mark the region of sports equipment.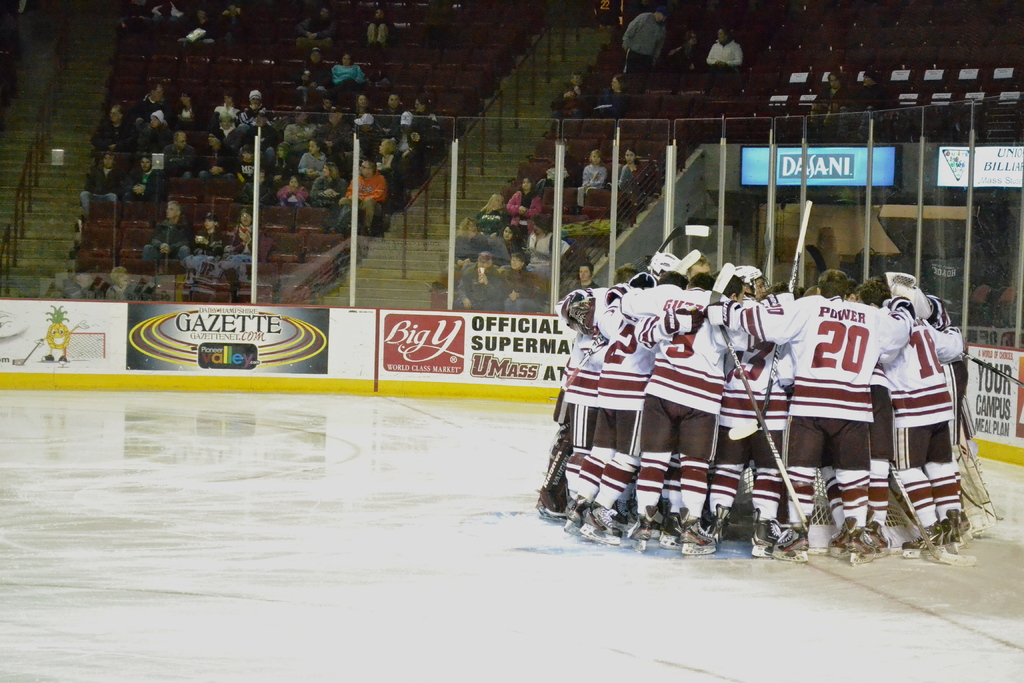
Region: (x1=829, y1=518, x2=856, y2=559).
